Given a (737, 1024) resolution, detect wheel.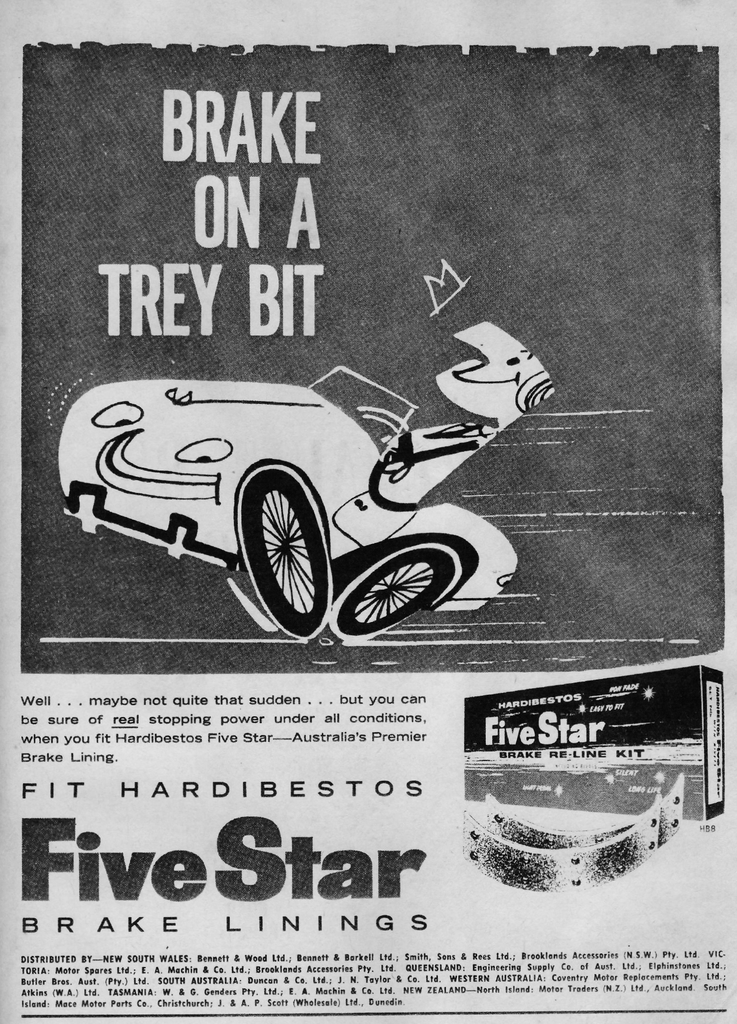
Rect(327, 543, 471, 645).
